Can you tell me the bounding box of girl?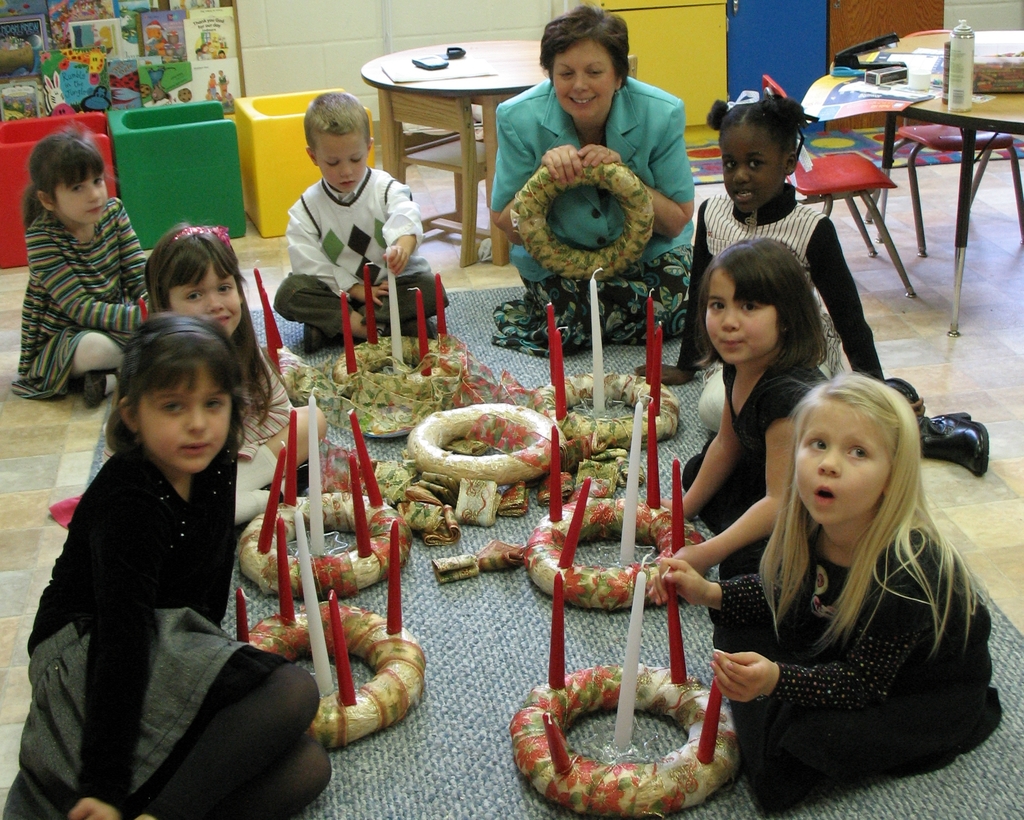
rect(7, 122, 154, 410).
